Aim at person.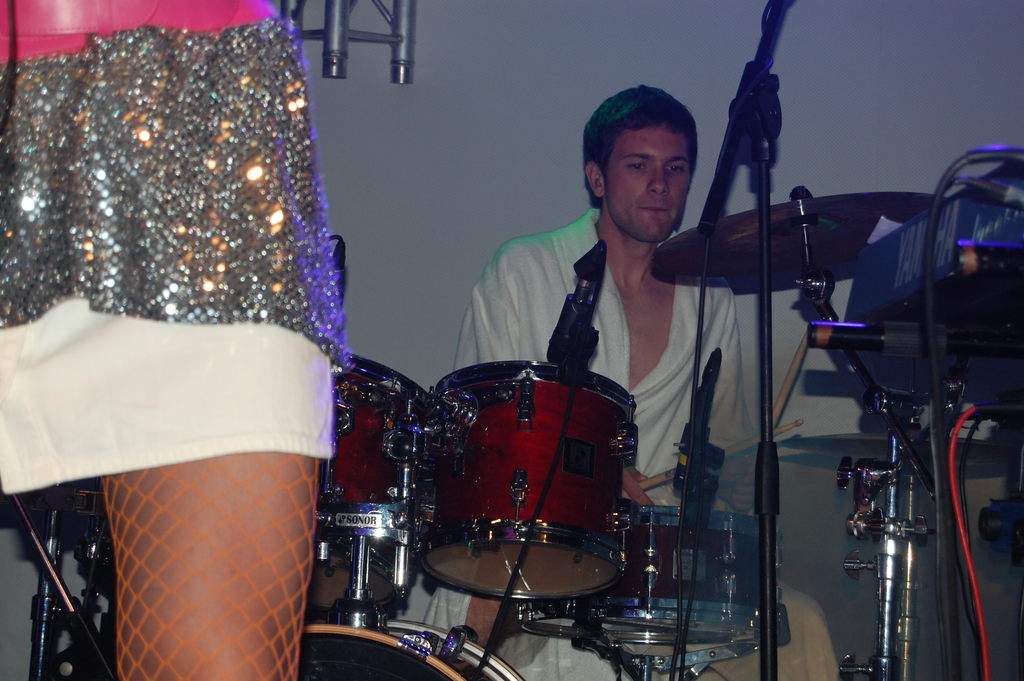
Aimed at locate(422, 82, 760, 680).
